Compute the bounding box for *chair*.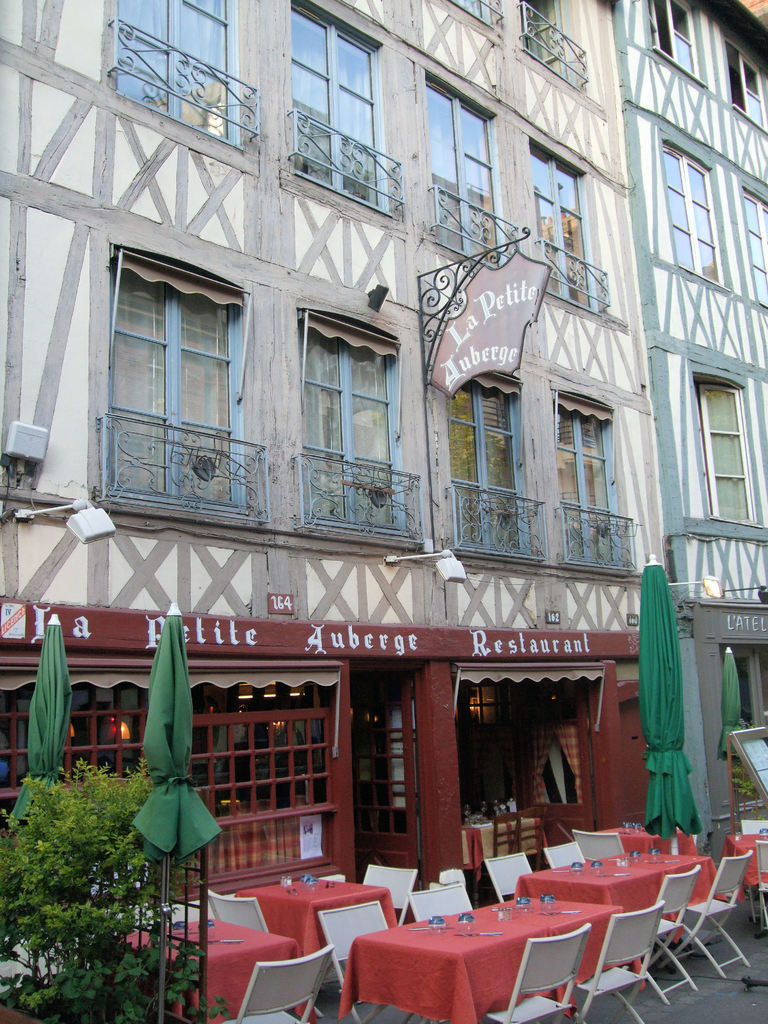
[412, 881, 472, 922].
